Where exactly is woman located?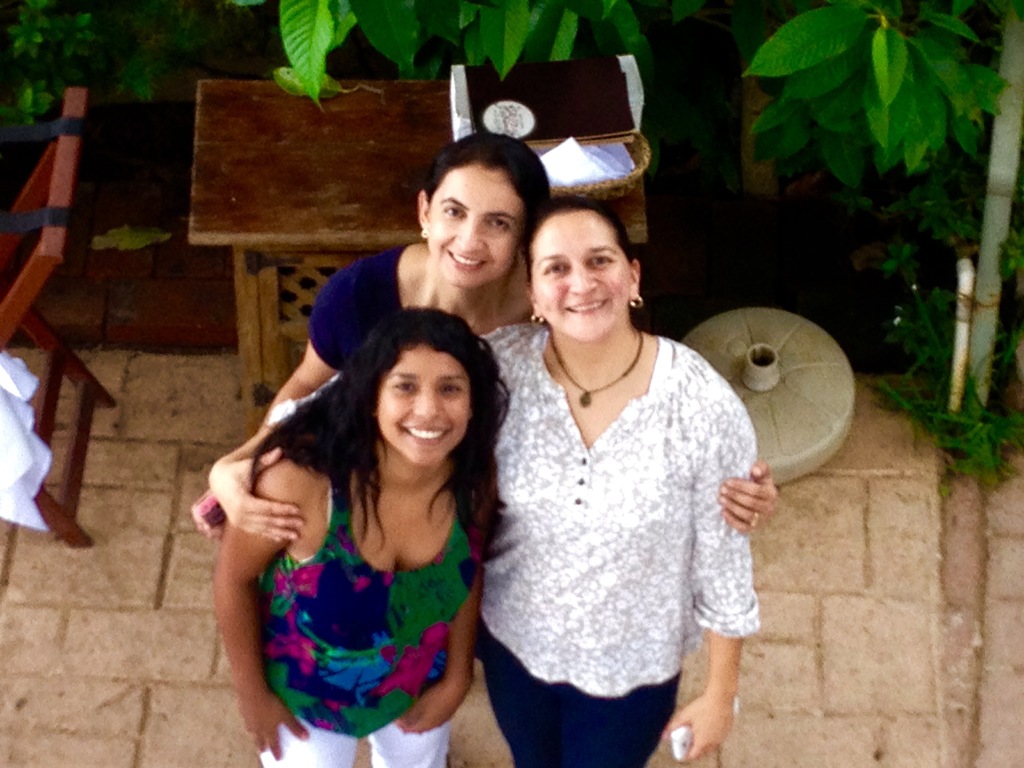
Its bounding box is detection(211, 303, 510, 767).
